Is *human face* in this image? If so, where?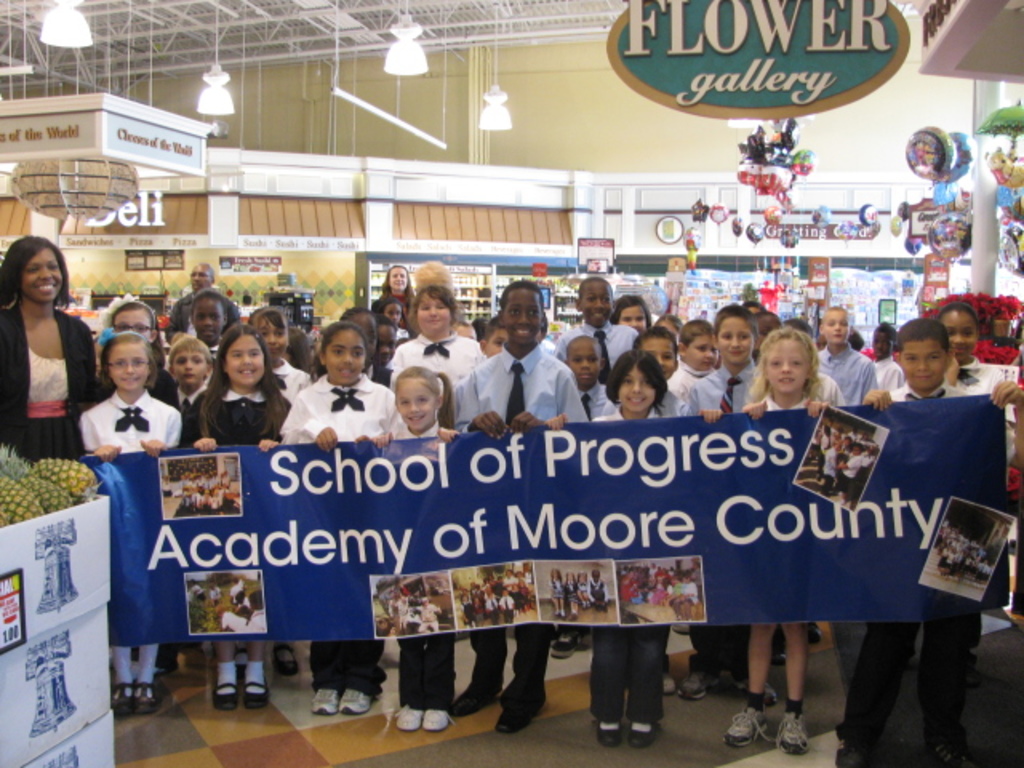
Yes, at [901,342,944,389].
